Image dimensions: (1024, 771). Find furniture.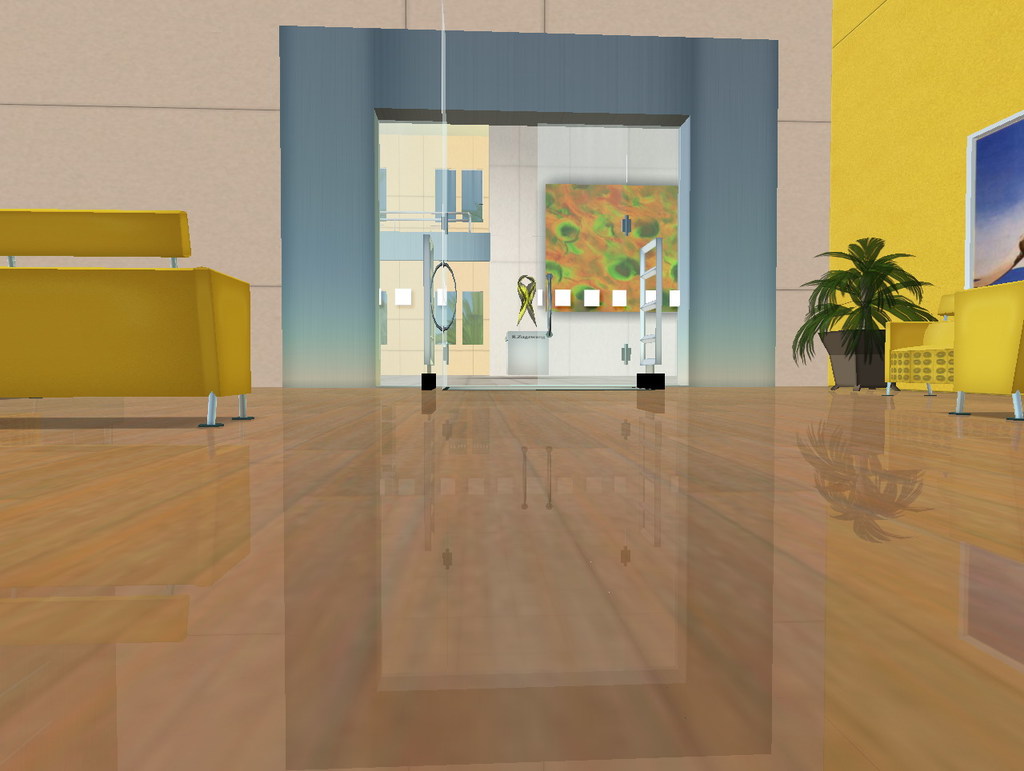
(0,207,256,432).
